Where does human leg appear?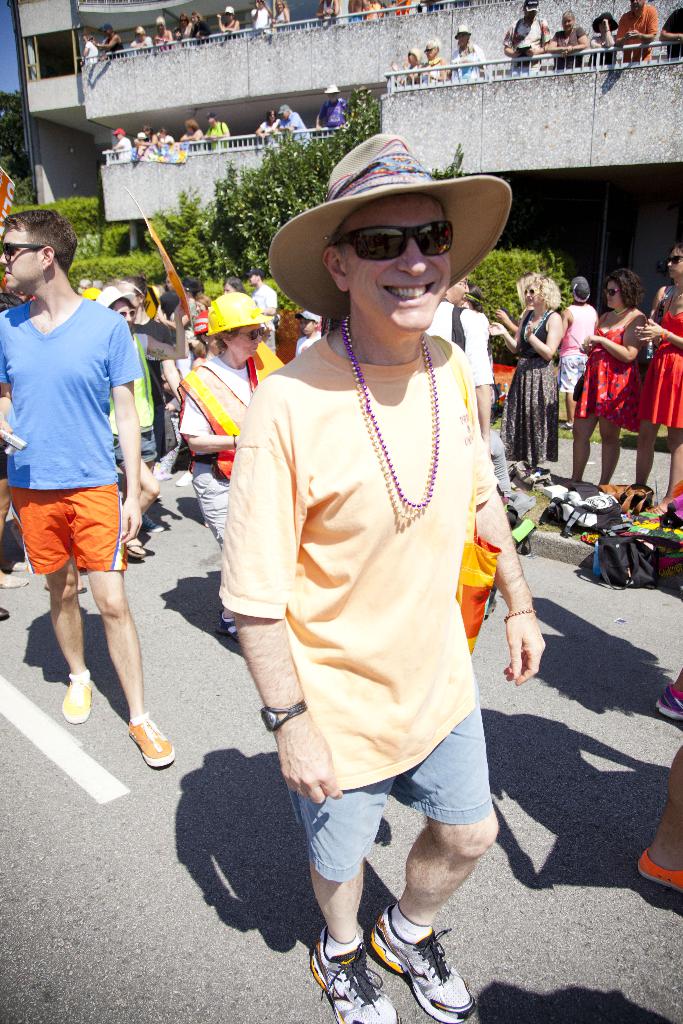
Appears at {"x1": 602, "y1": 421, "x2": 623, "y2": 483}.
